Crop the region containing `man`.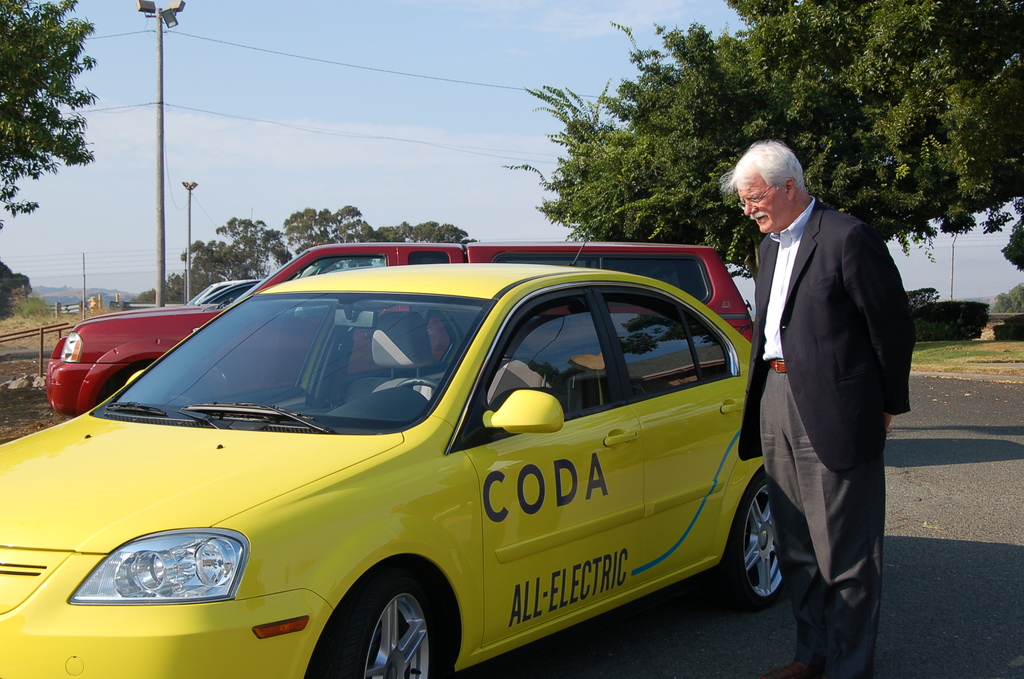
Crop region: 737,118,924,675.
